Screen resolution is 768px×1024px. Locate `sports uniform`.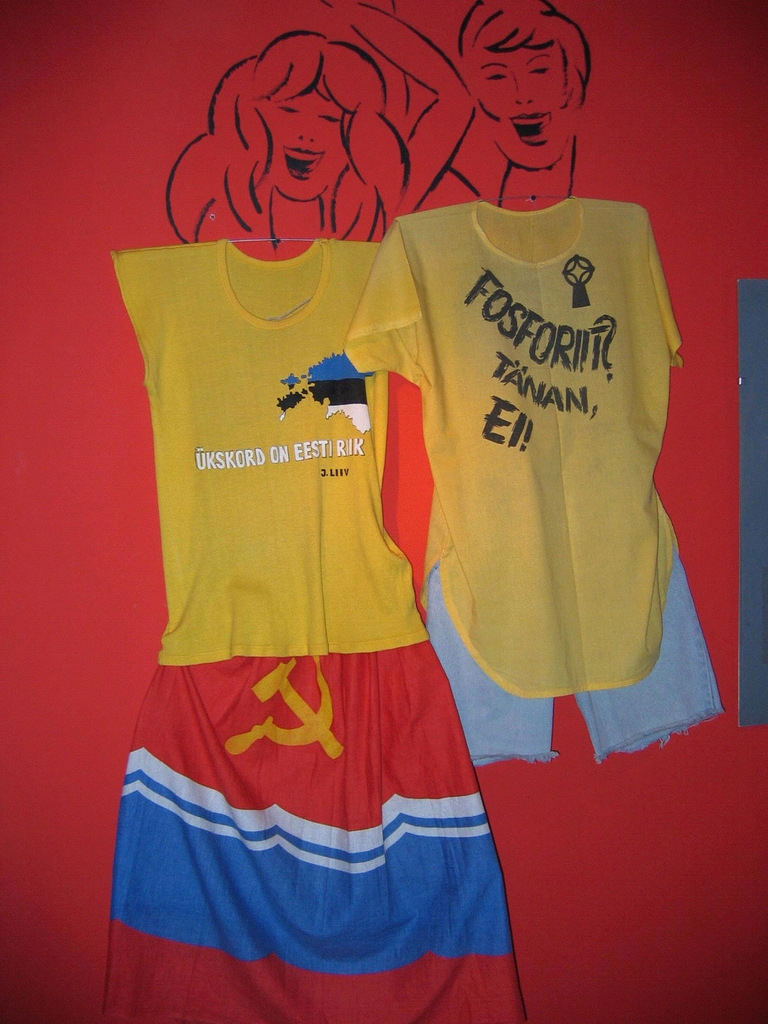
region(104, 234, 522, 1021).
